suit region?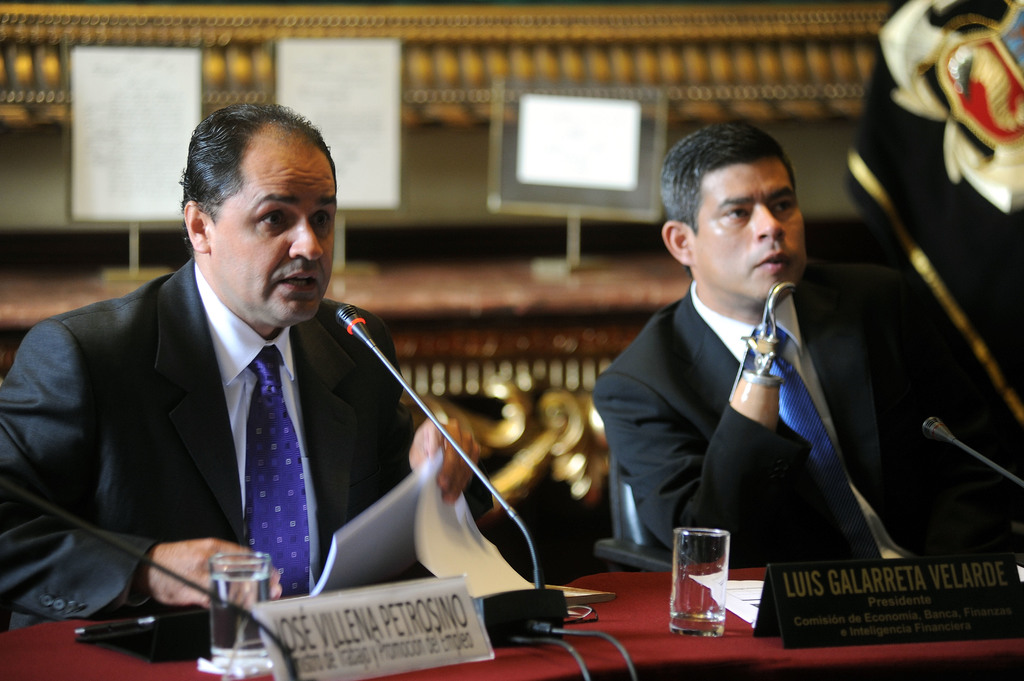
(x1=595, y1=253, x2=1023, y2=571)
